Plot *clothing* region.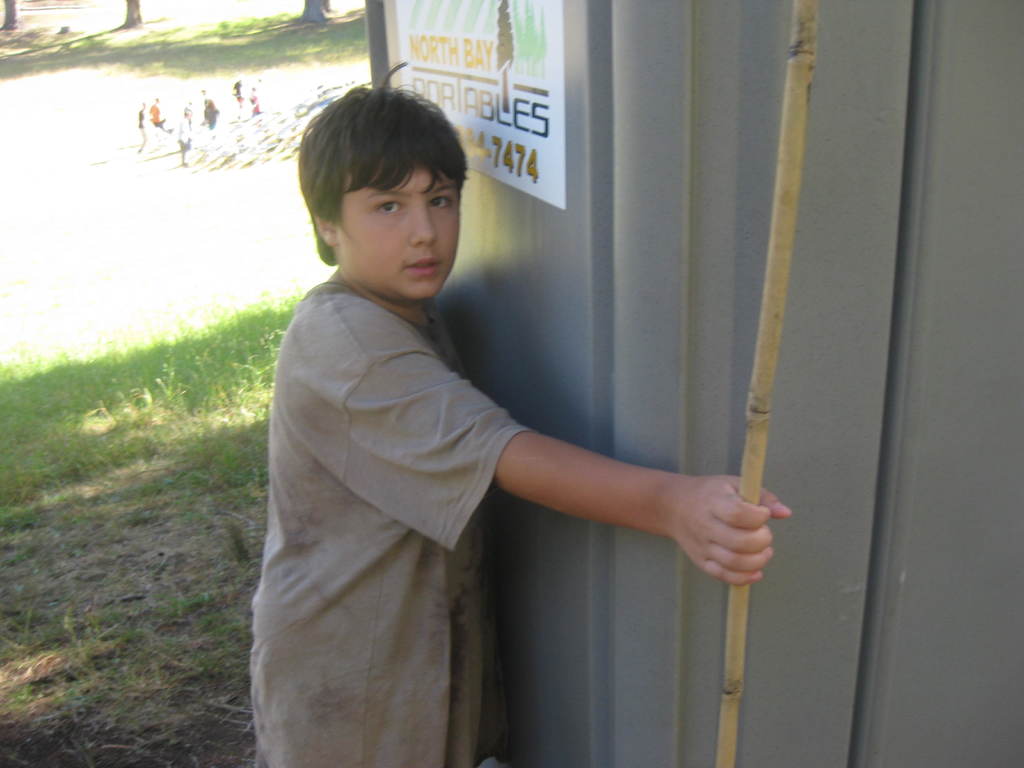
Plotted at <bbox>149, 102, 164, 129</bbox>.
